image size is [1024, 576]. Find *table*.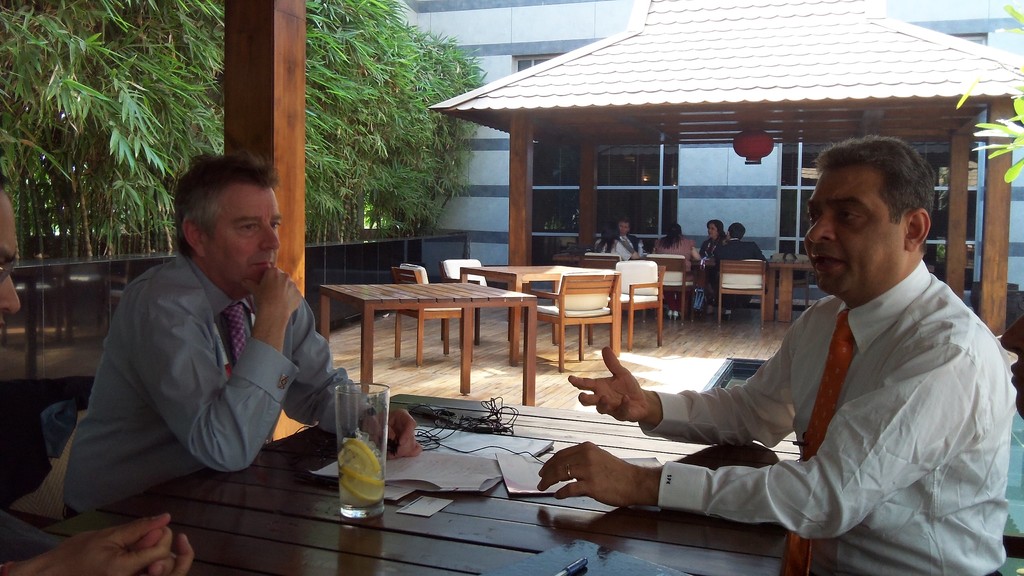
select_region(329, 270, 563, 380).
